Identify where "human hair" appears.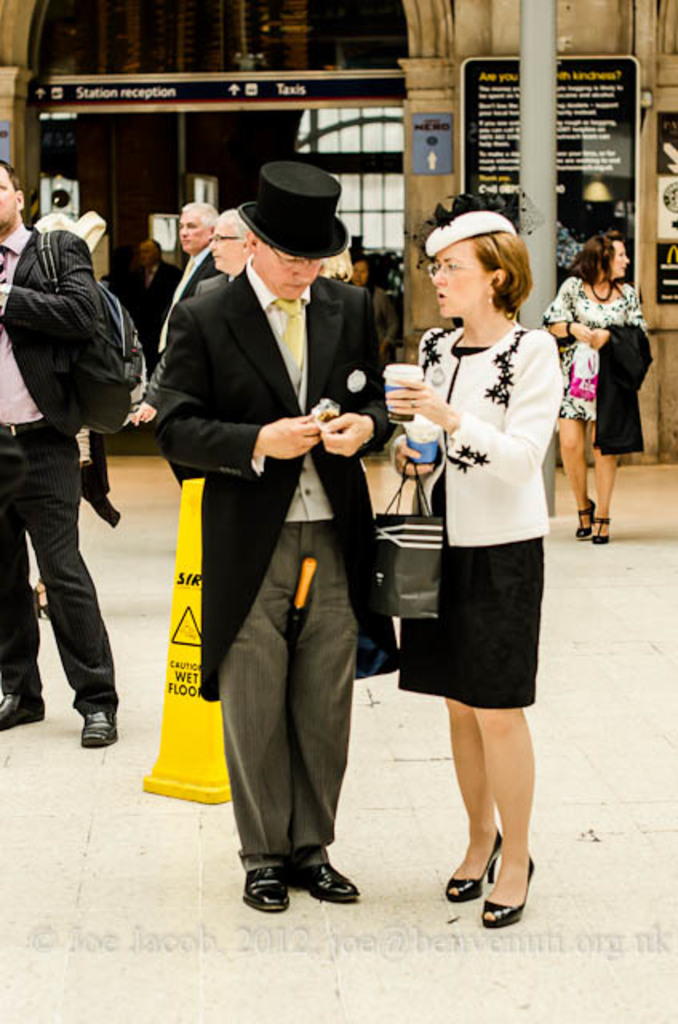
Appears at 213:202:254:240.
